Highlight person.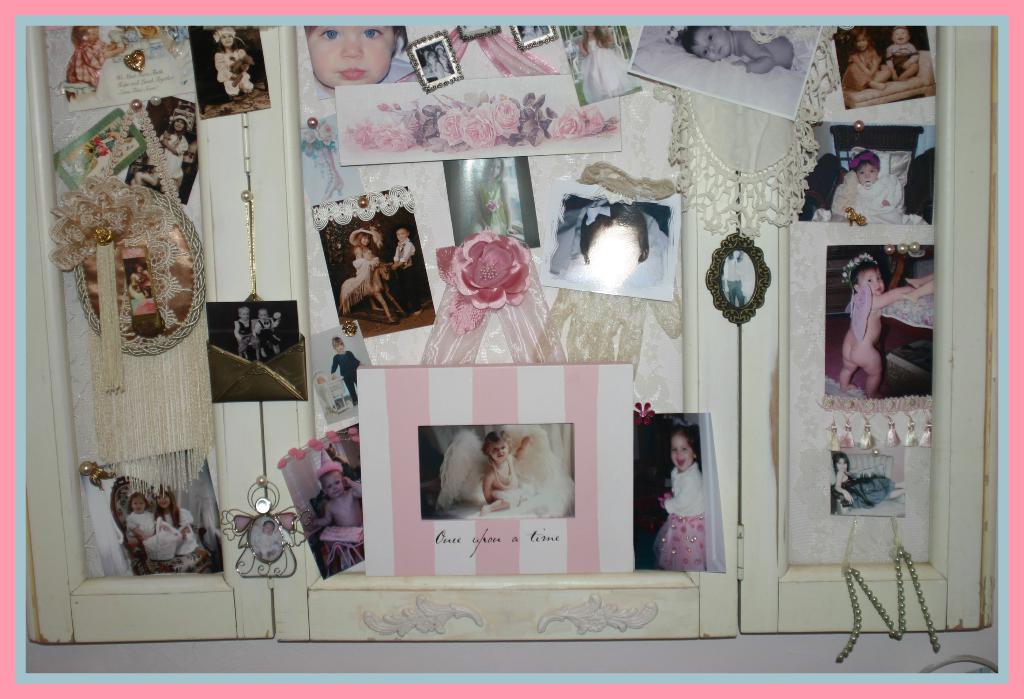
Highlighted region: box=[161, 488, 207, 556].
